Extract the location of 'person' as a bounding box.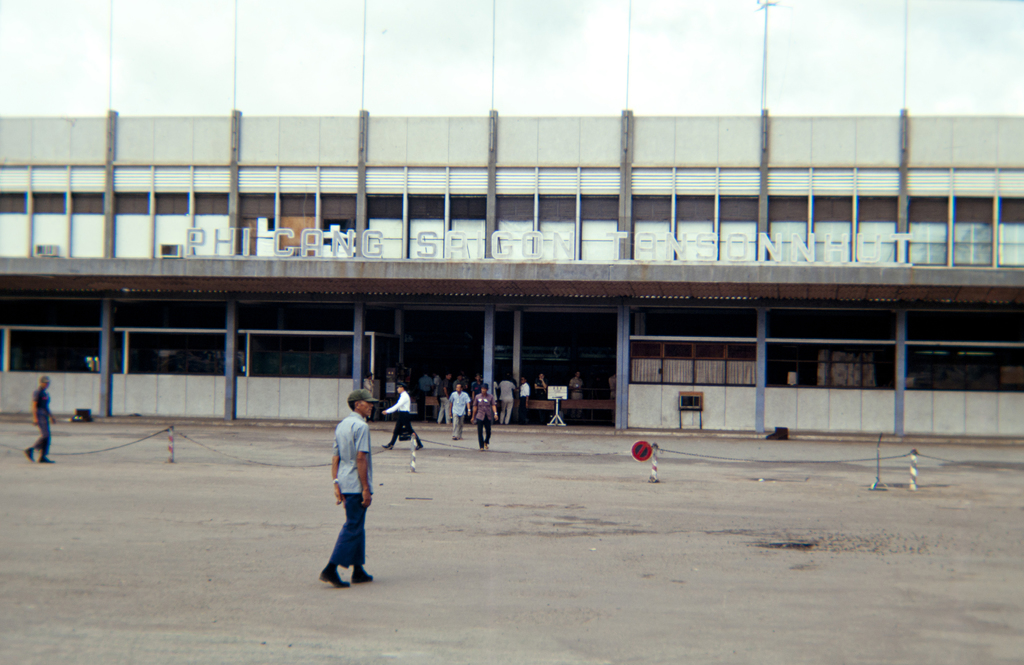
<box>381,381,422,450</box>.
